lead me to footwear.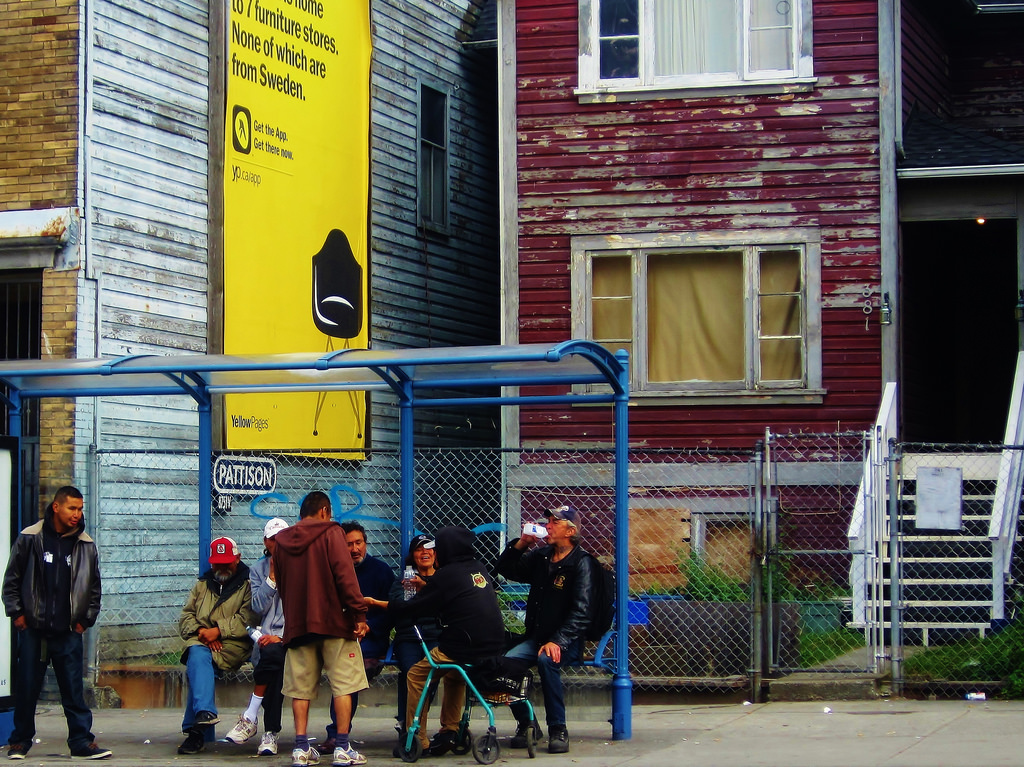
Lead to [x1=547, y1=725, x2=569, y2=753].
